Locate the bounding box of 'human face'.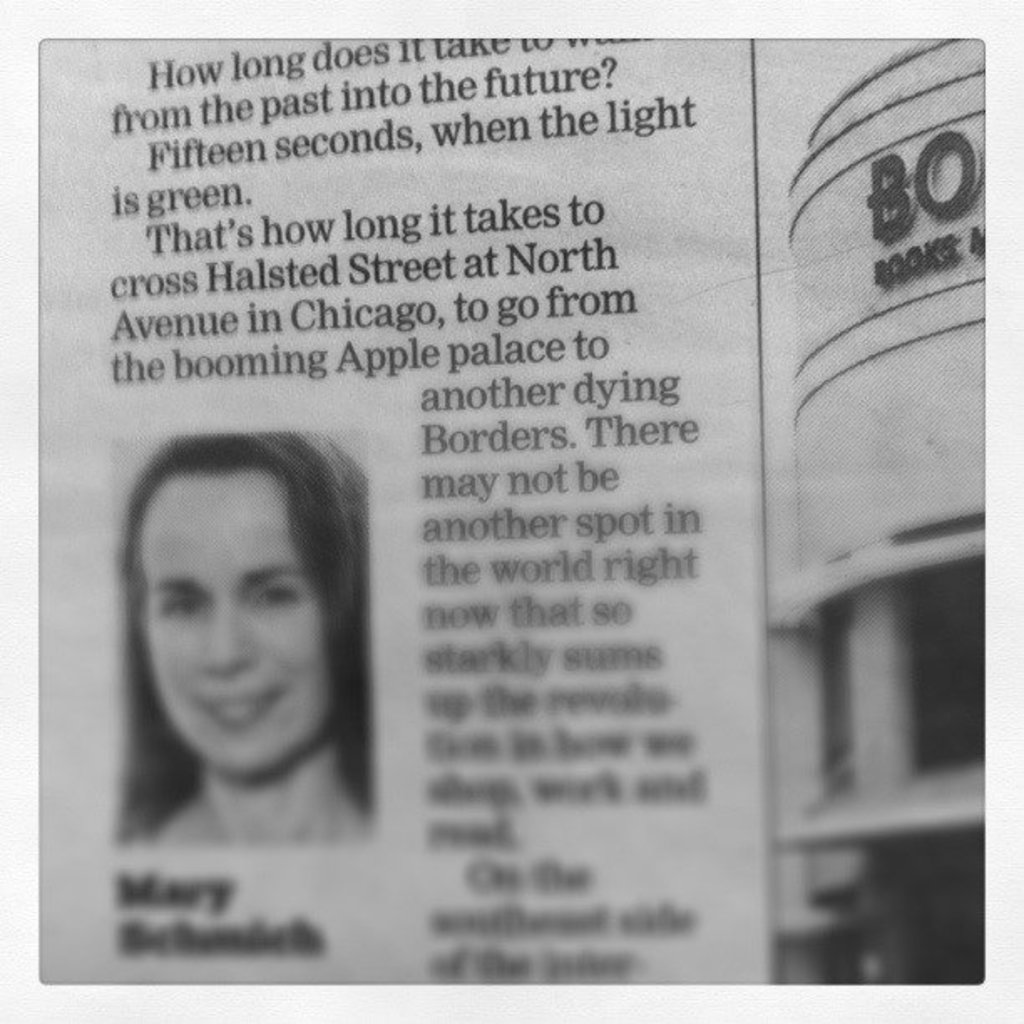
Bounding box: {"left": 146, "top": 467, "right": 323, "bottom": 780}.
